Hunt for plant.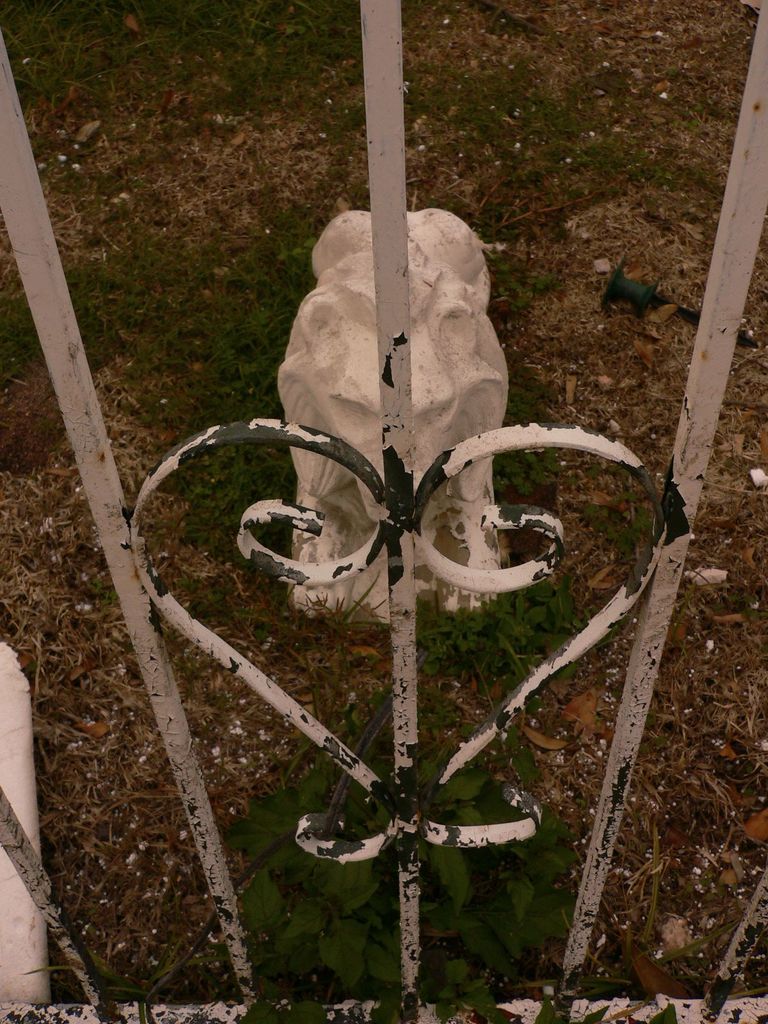
Hunted down at bbox=[7, 0, 356, 196].
